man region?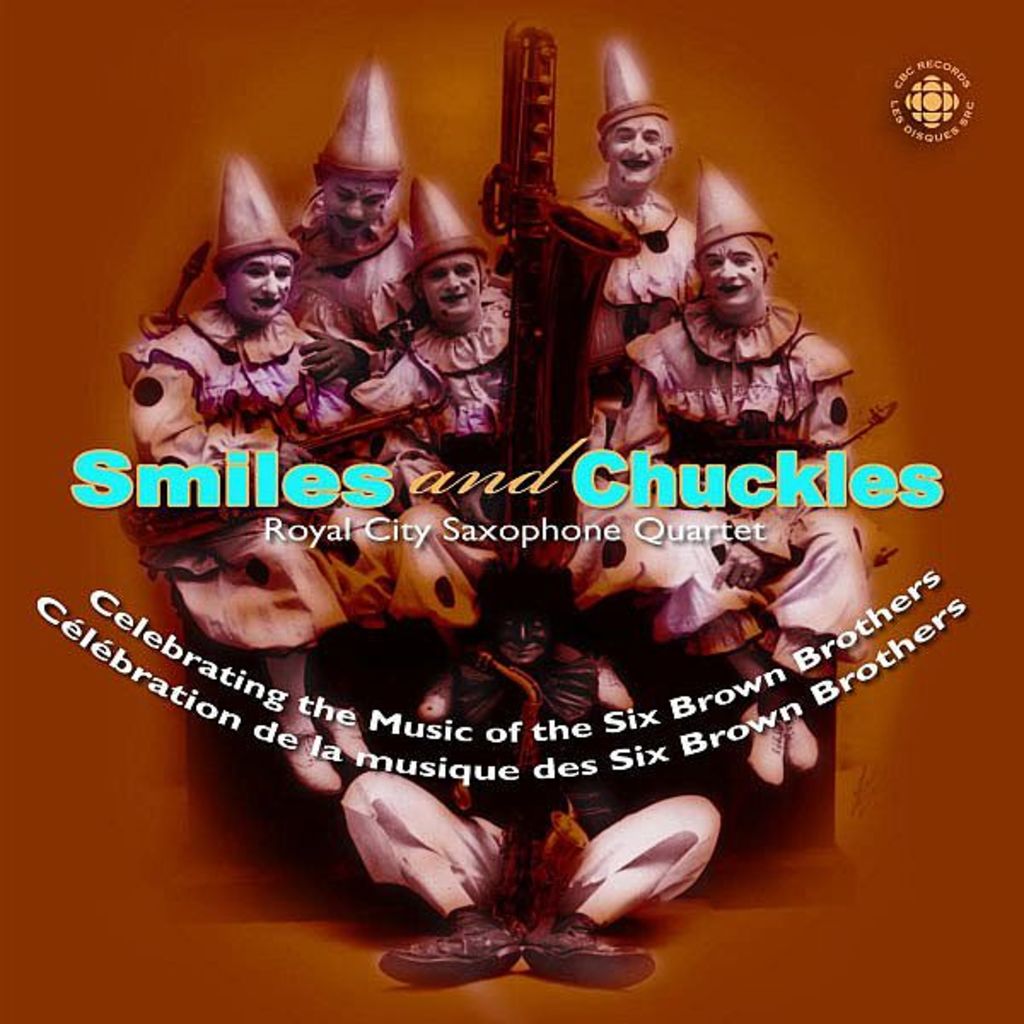
[121,251,375,802]
